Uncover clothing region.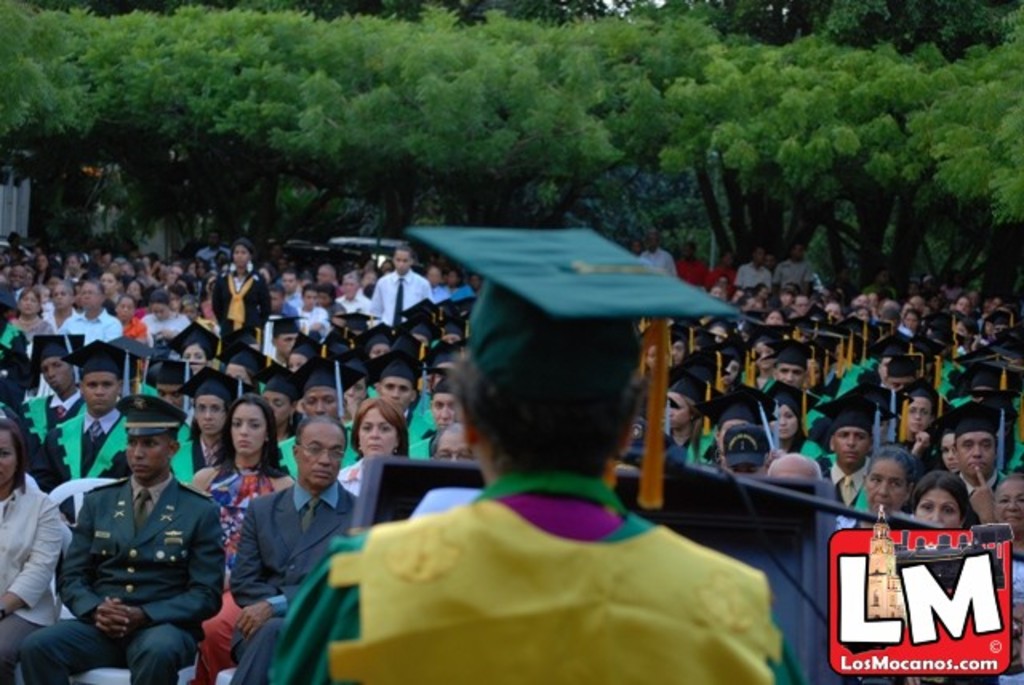
Uncovered: Rect(3, 310, 61, 342).
